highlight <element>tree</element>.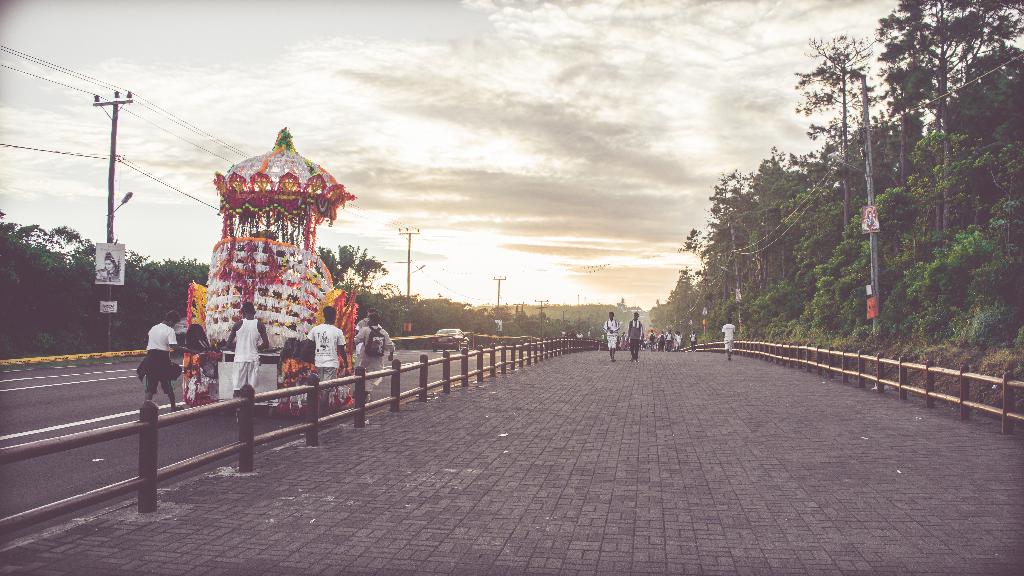
Highlighted region: 784, 32, 894, 278.
